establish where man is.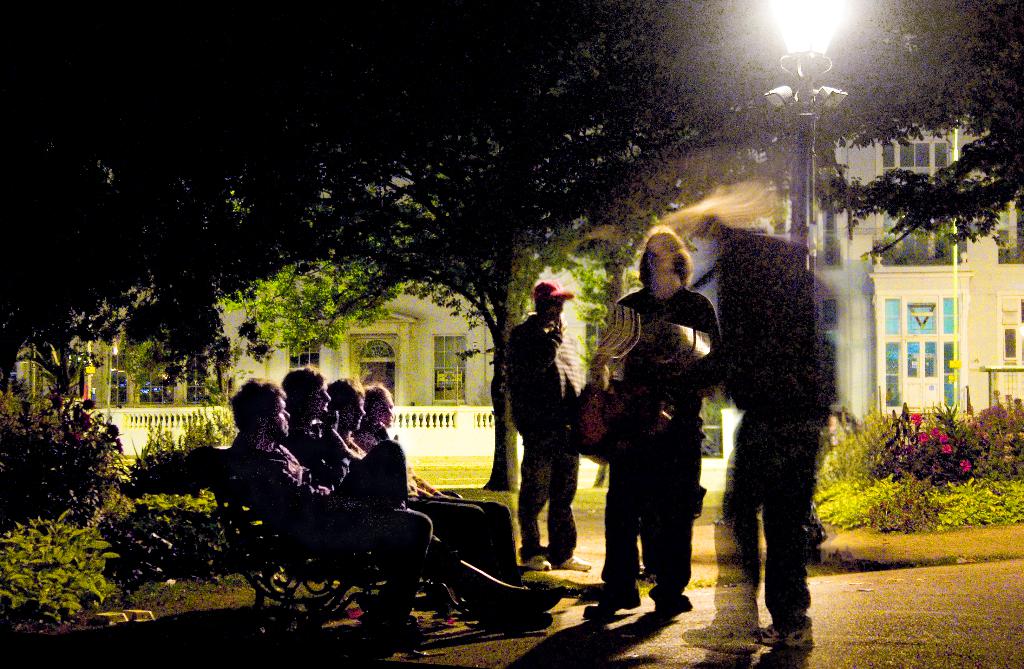
Established at pyautogui.locateOnScreen(582, 230, 721, 618).
